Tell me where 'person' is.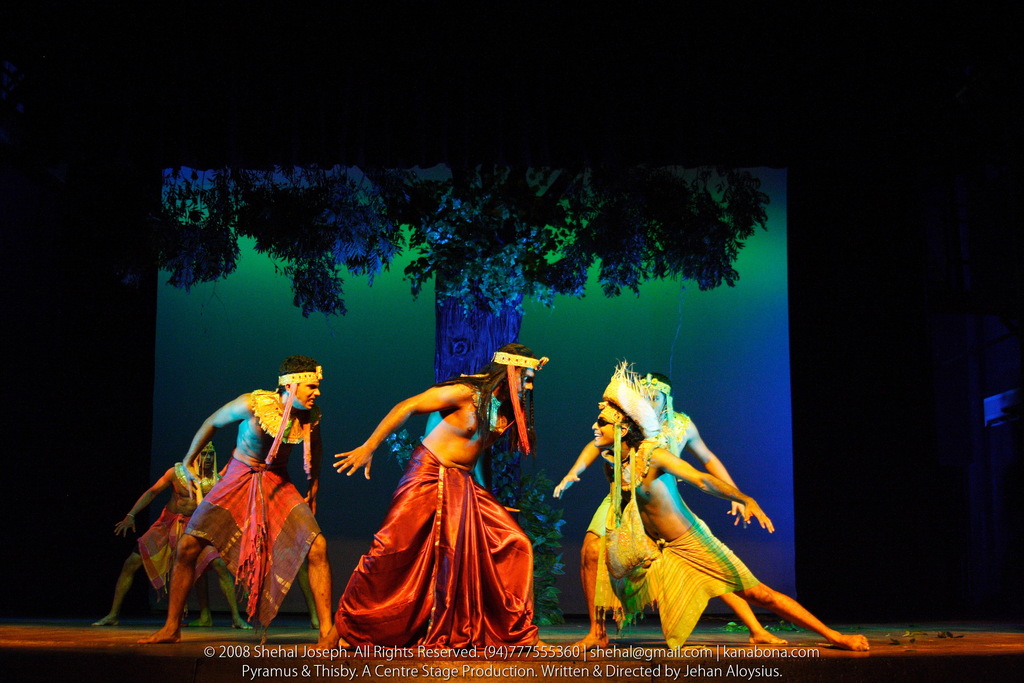
'person' is at x1=548 y1=374 x2=789 y2=651.
